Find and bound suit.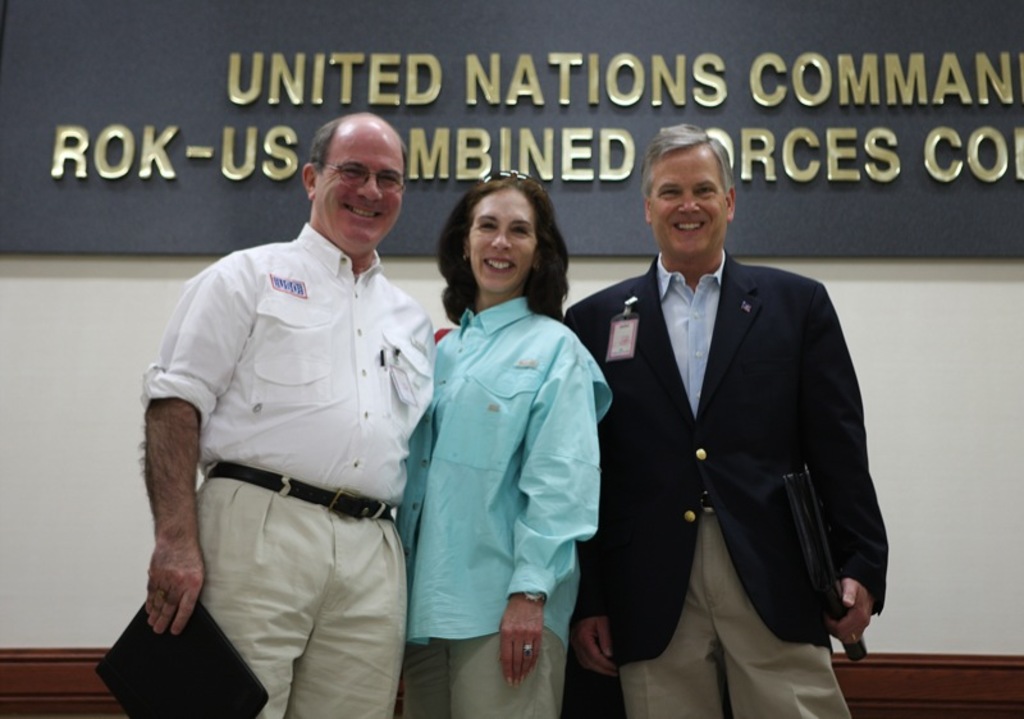
Bound: [x1=625, y1=202, x2=906, y2=709].
